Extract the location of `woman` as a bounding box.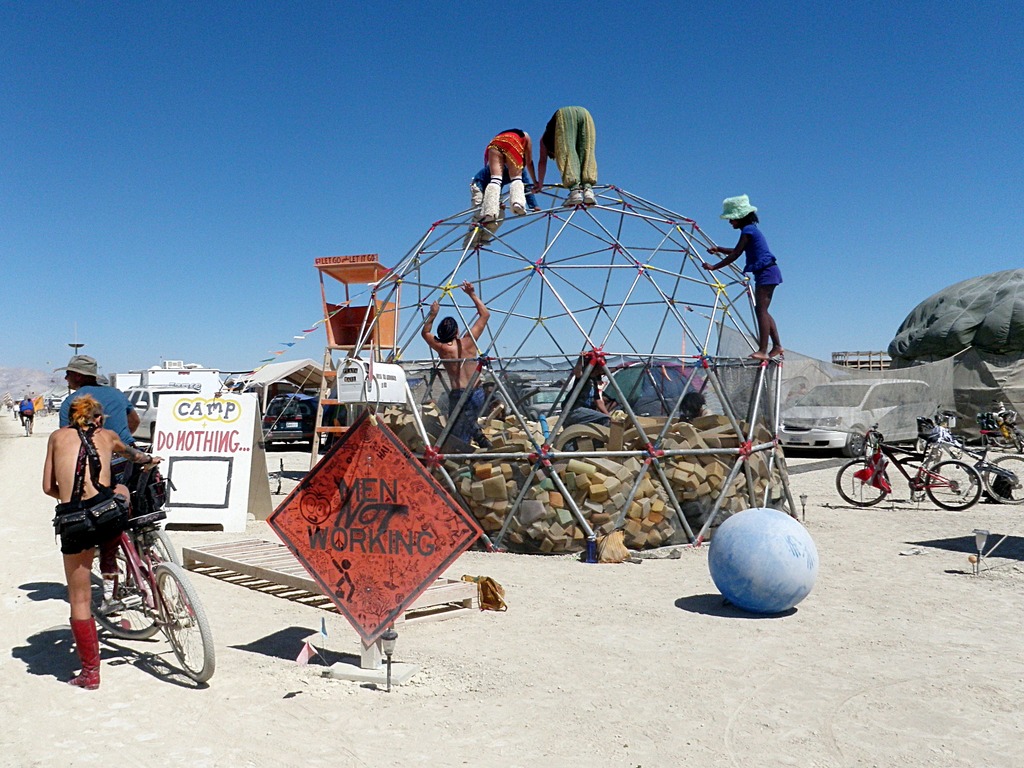
(x1=700, y1=193, x2=784, y2=366).
